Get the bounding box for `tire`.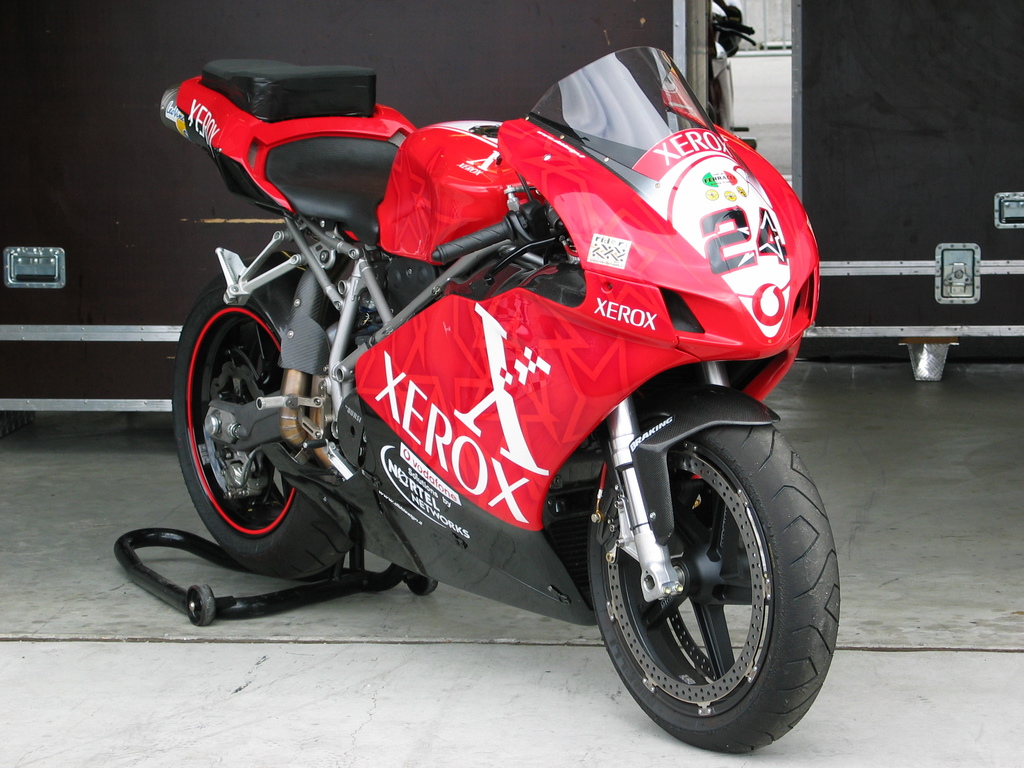
(173,256,353,579).
